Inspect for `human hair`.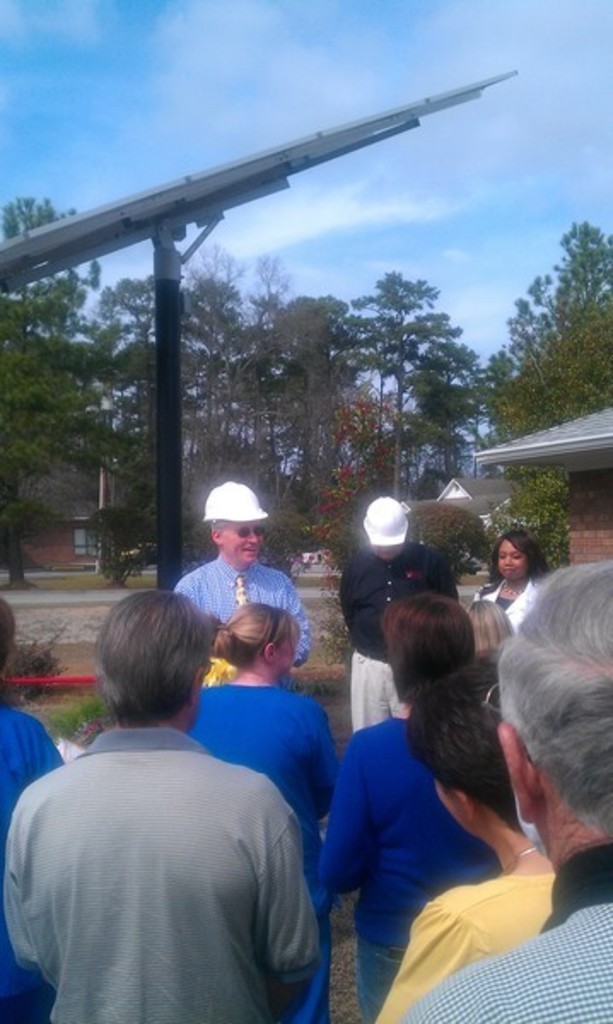
Inspection: [386, 592, 476, 719].
